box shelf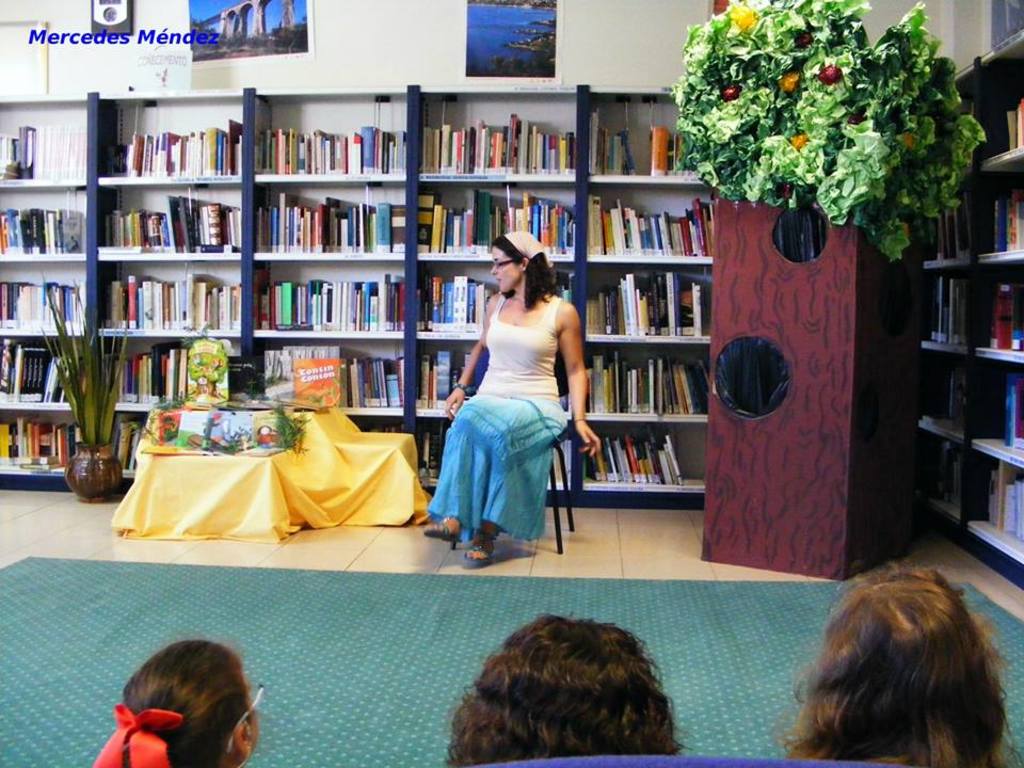
x1=896, y1=169, x2=1023, y2=272
